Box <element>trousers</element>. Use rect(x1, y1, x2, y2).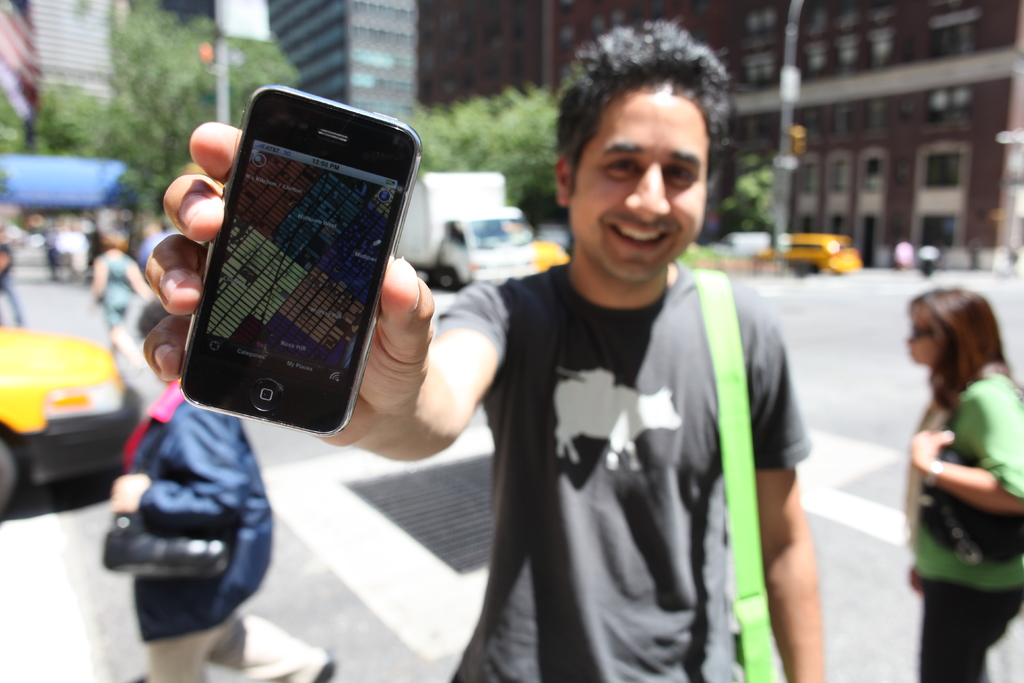
rect(914, 576, 1023, 682).
